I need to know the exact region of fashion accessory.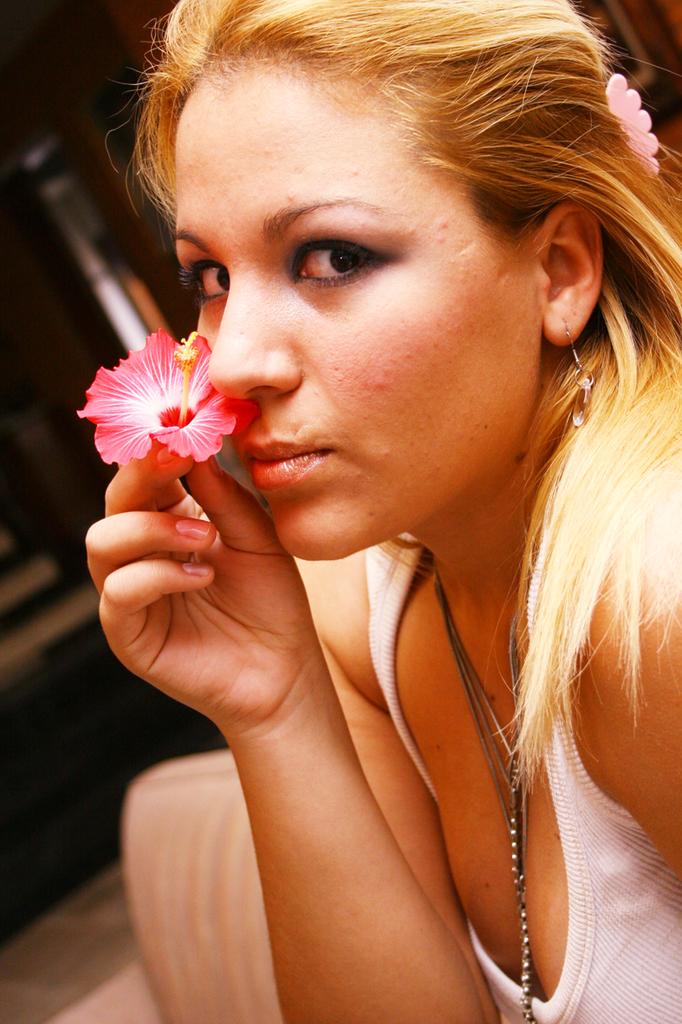
Region: 565/323/594/427.
